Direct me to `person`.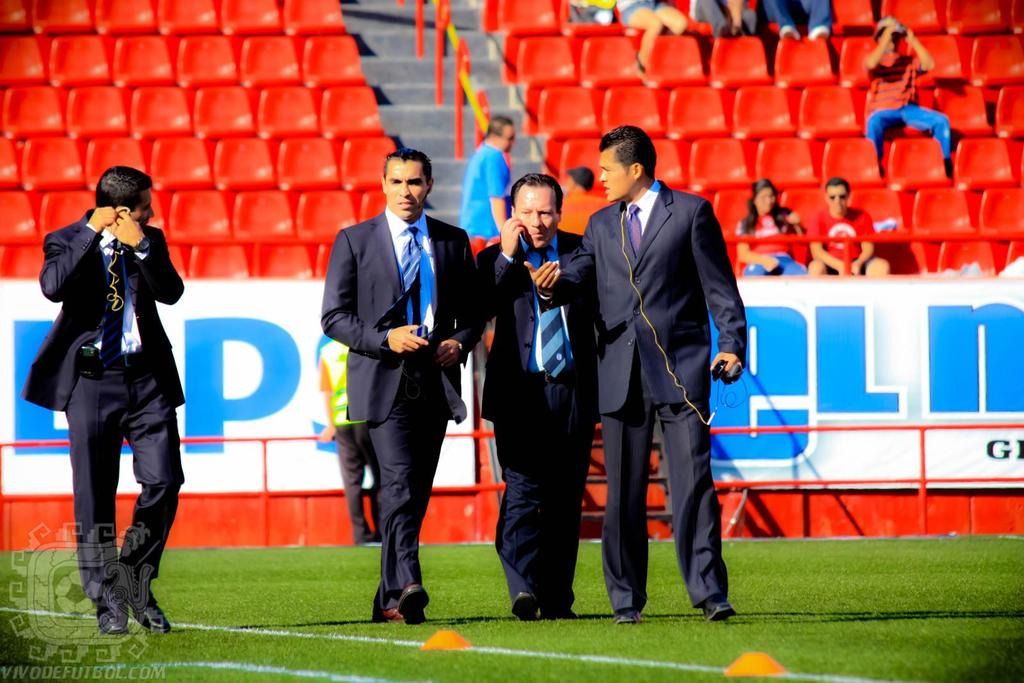
Direction: l=867, t=13, r=954, b=180.
